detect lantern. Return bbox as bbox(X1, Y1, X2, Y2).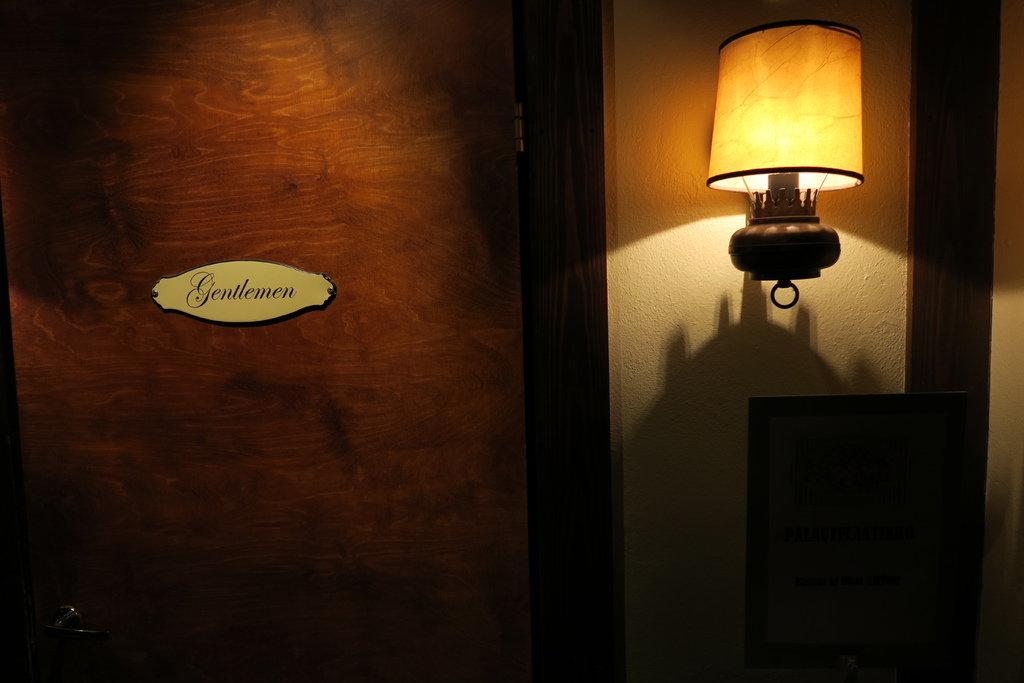
bbox(716, 22, 877, 221).
